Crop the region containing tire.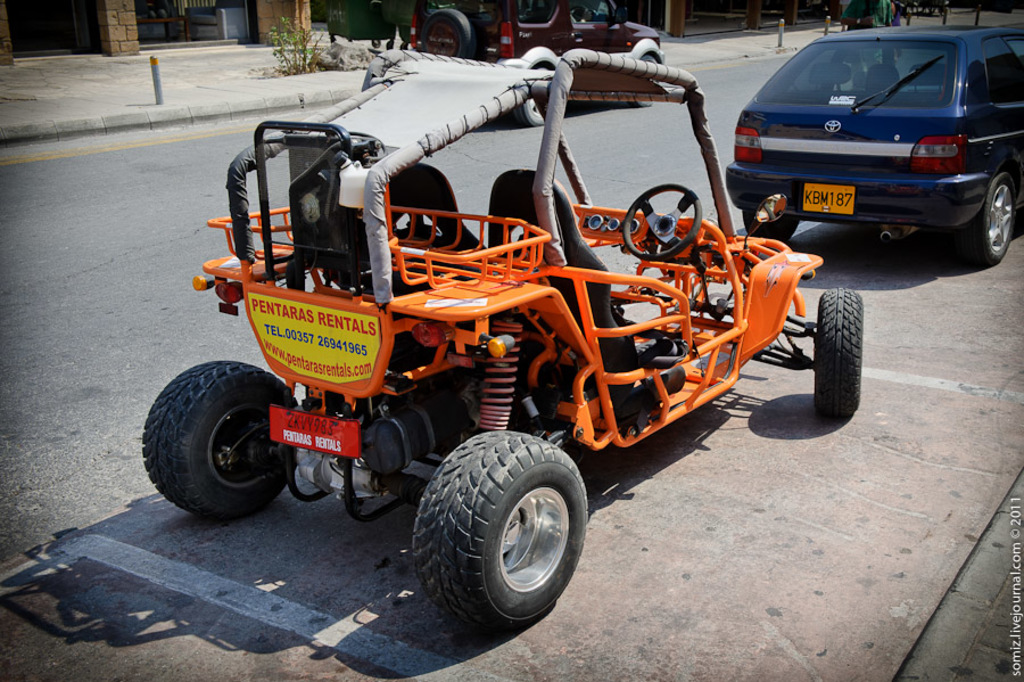
Crop region: 143 362 297 512.
